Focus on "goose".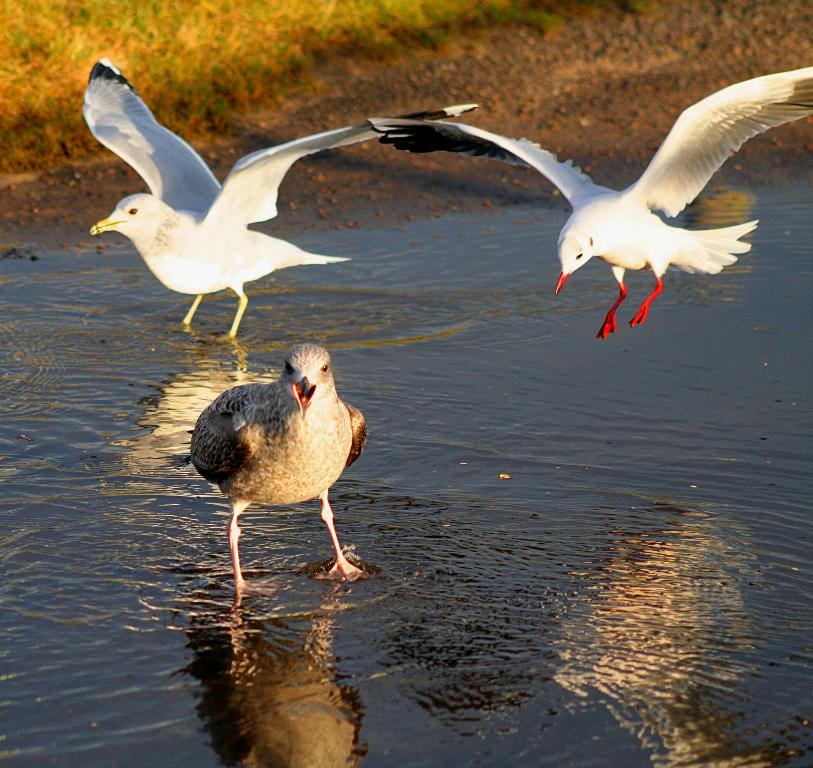
Focused at 186:336:383:603.
